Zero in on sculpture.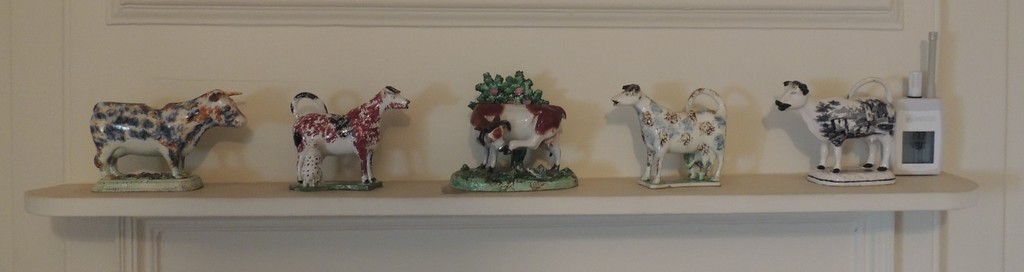
Zeroed in: pyautogui.locateOnScreen(78, 80, 238, 195).
